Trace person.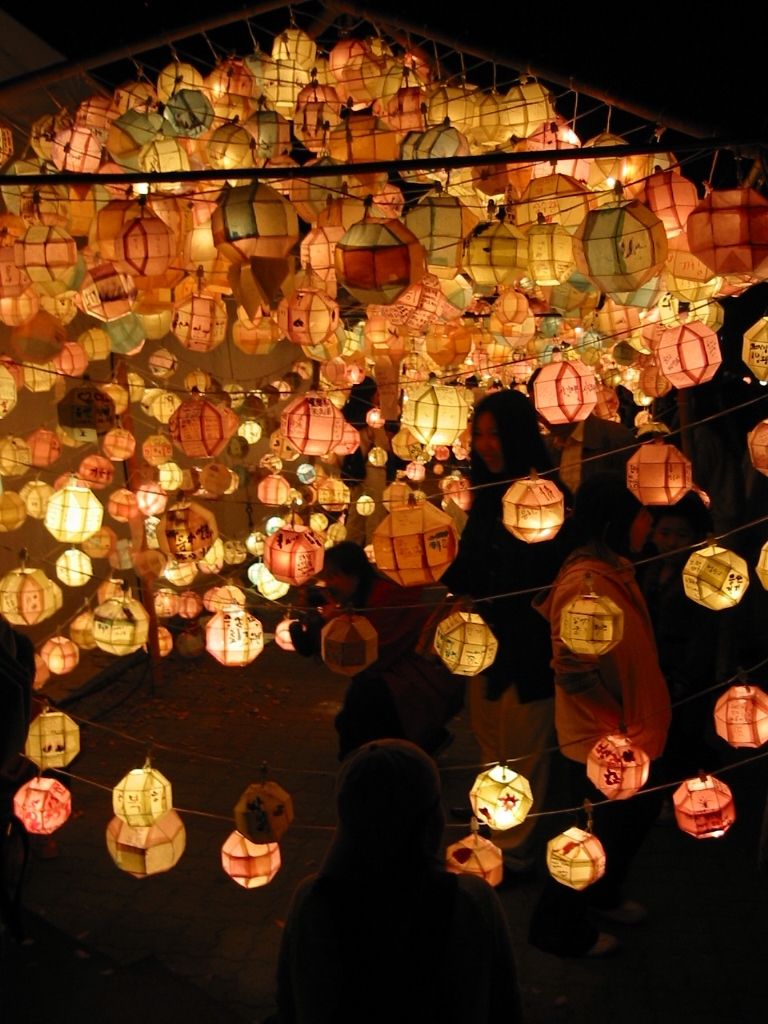
Traced to (x1=447, y1=390, x2=589, y2=817).
